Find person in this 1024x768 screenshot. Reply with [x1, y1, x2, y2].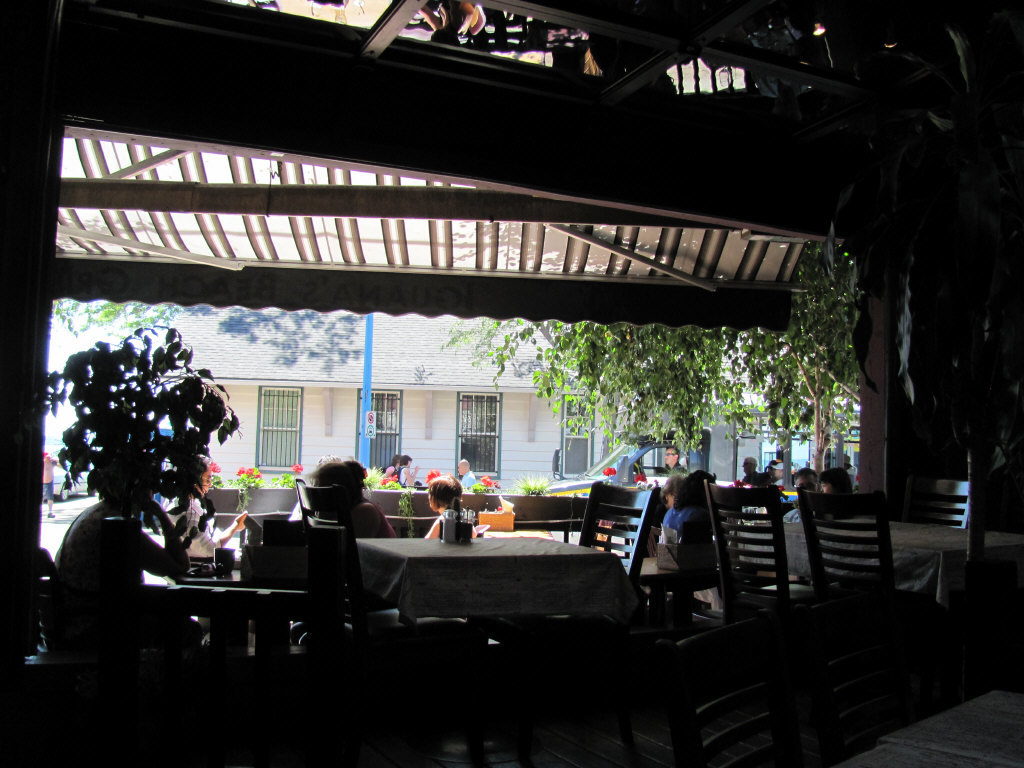
[775, 452, 793, 489].
